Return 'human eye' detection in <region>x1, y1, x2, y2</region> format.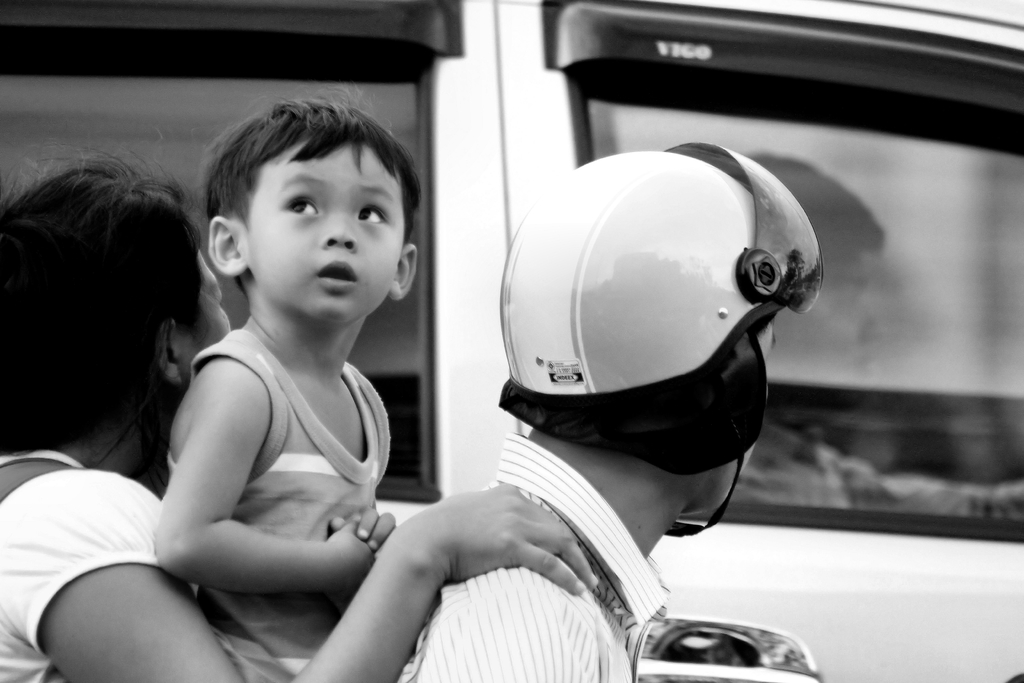
<region>354, 201, 397, 229</region>.
